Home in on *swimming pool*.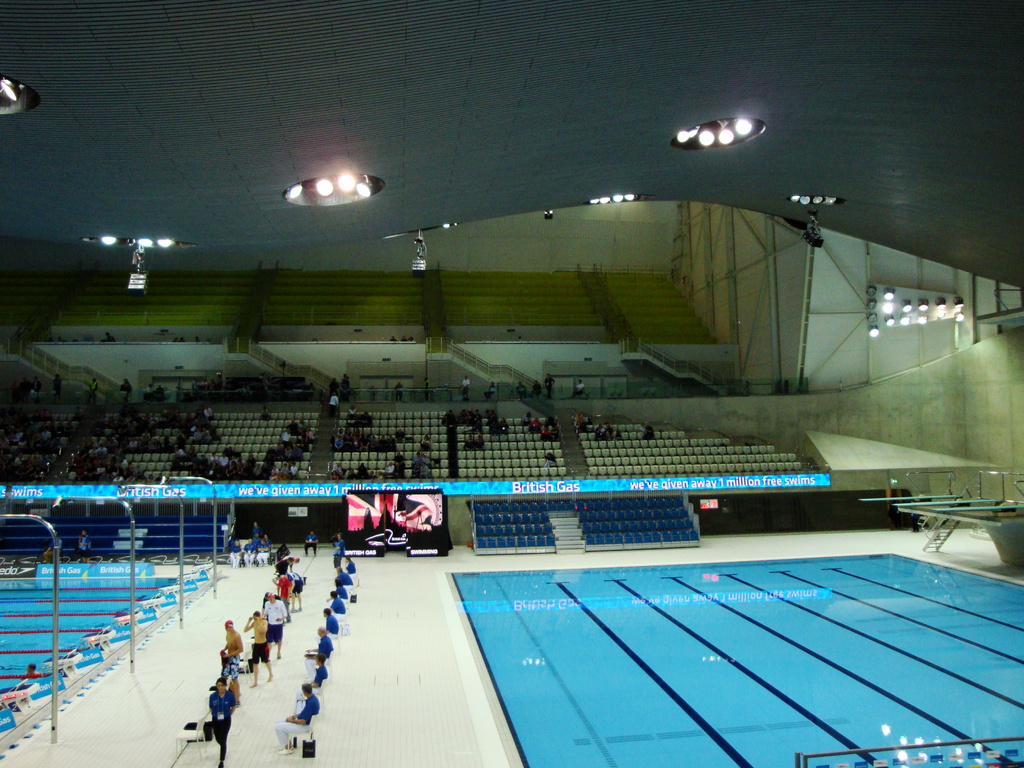
Homed in at l=361, t=536, r=1023, b=761.
